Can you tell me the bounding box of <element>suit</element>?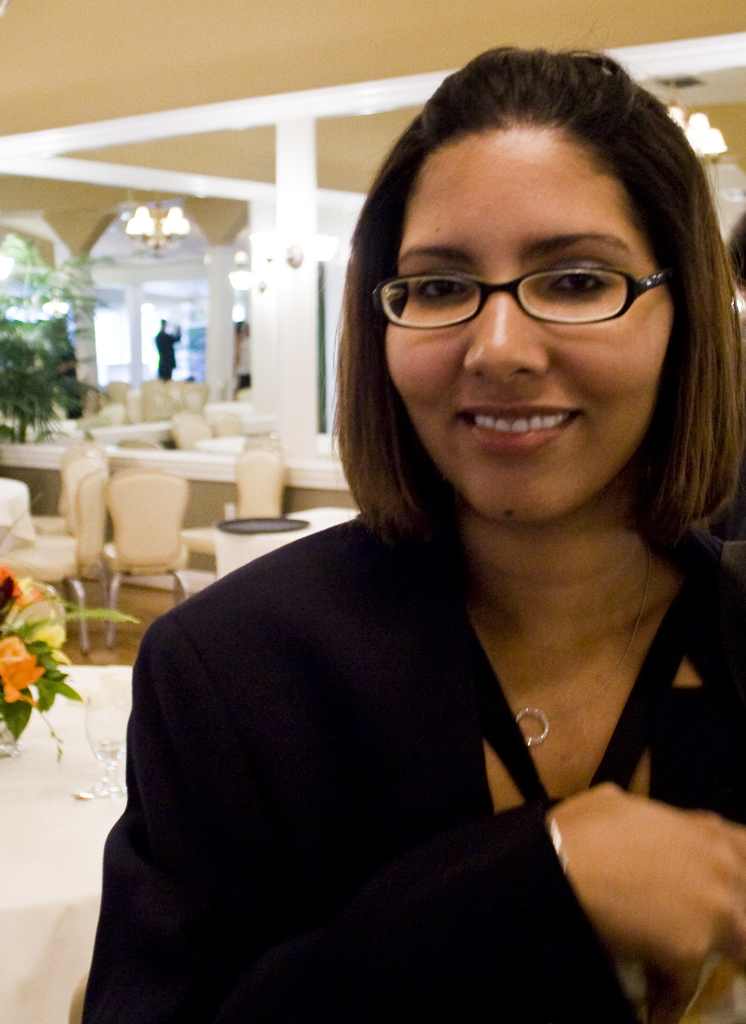
x1=89 y1=488 x2=700 y2=1003.
